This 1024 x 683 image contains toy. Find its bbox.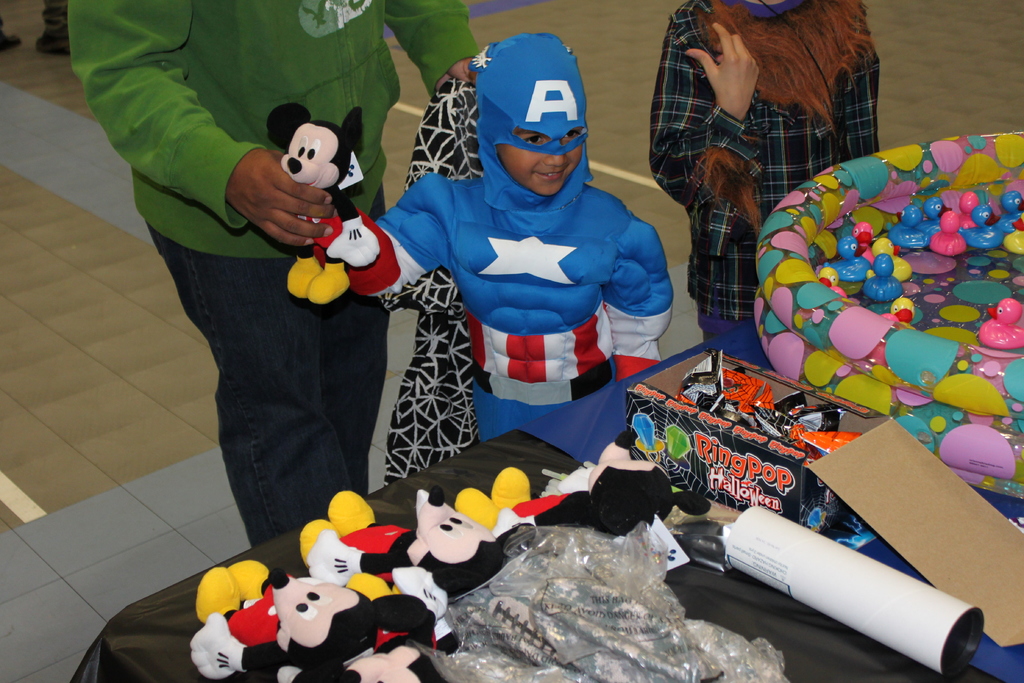
[x1=697, y1=365, x2=837, y2=470].
